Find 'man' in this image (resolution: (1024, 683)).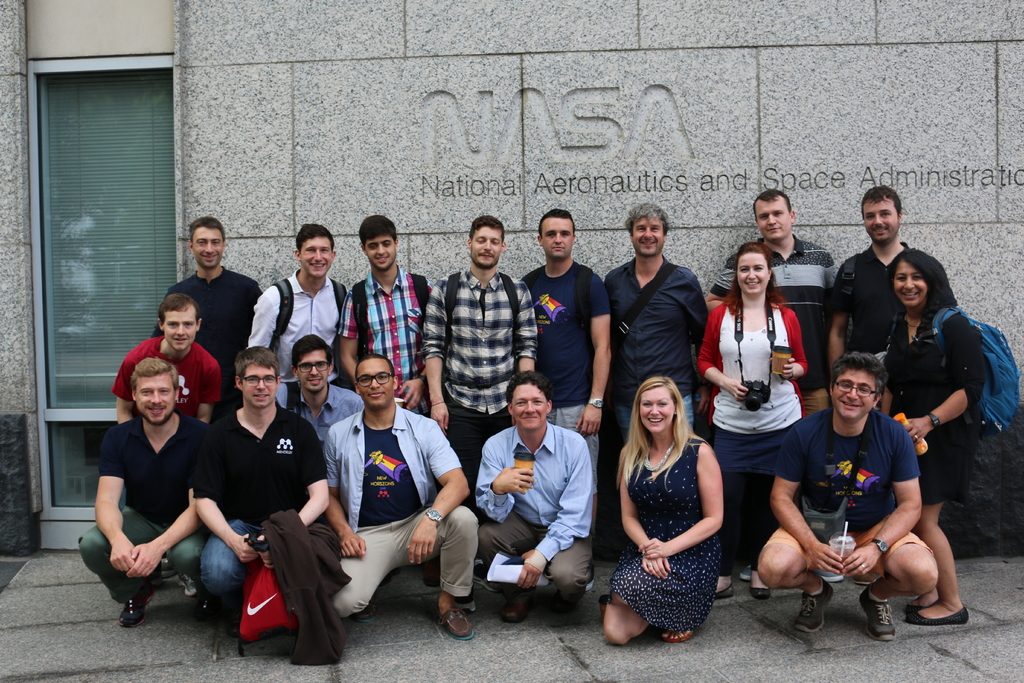
x1=249 y1=224 x2=346 y2=379.
